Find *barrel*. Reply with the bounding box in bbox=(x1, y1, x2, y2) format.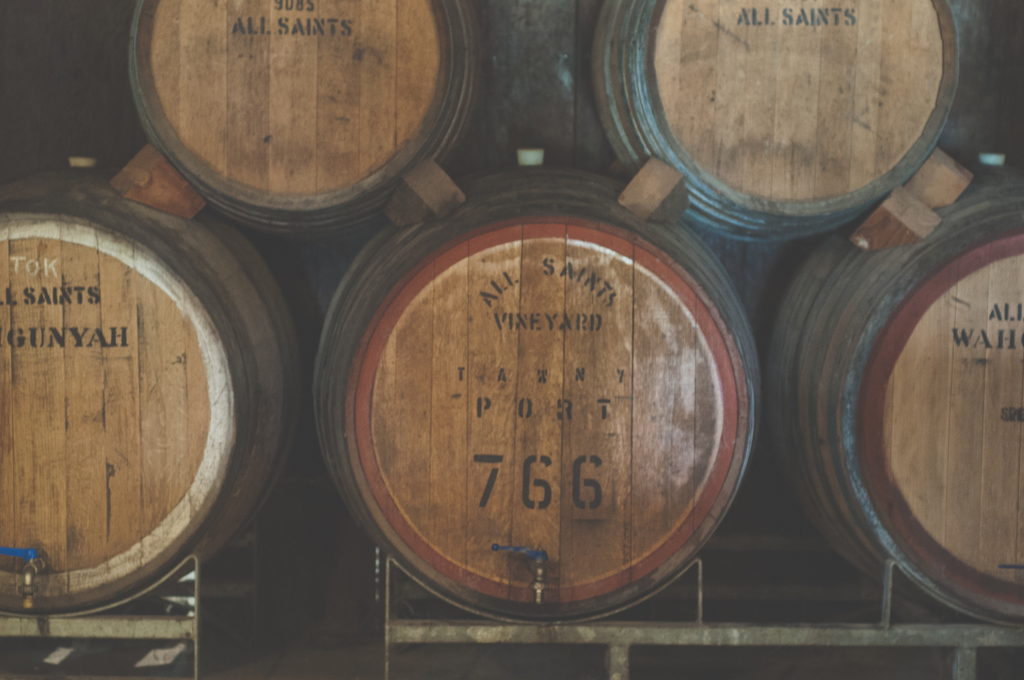
bbox=(0, 175, 306, 614).
